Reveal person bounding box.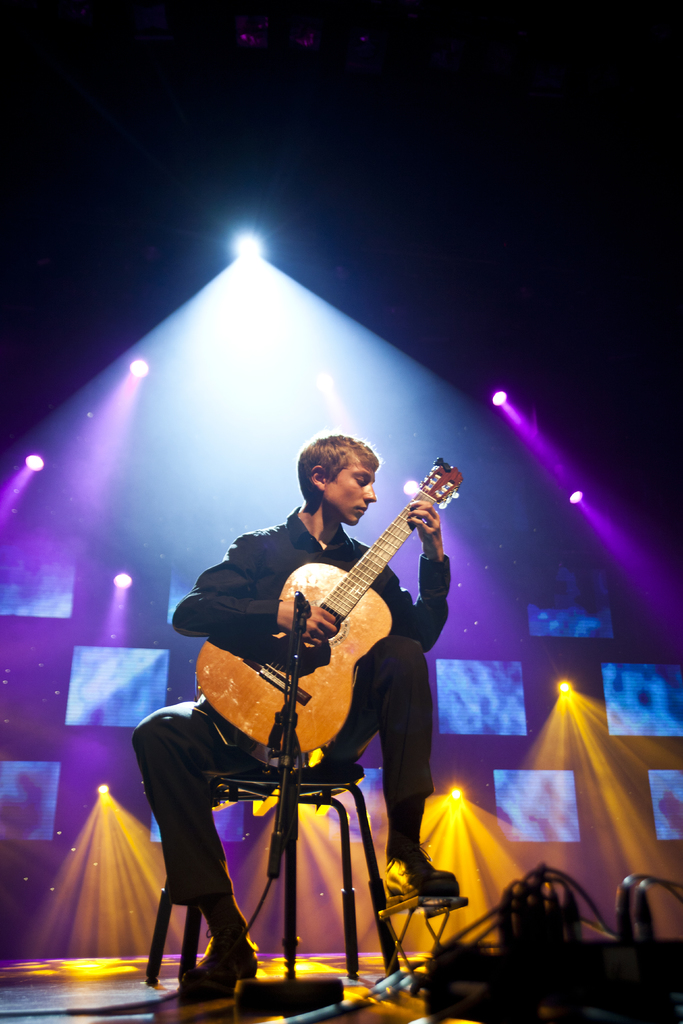
Revealed: pyautogui.locateOnScreen(128, 435, 459, 1002).
